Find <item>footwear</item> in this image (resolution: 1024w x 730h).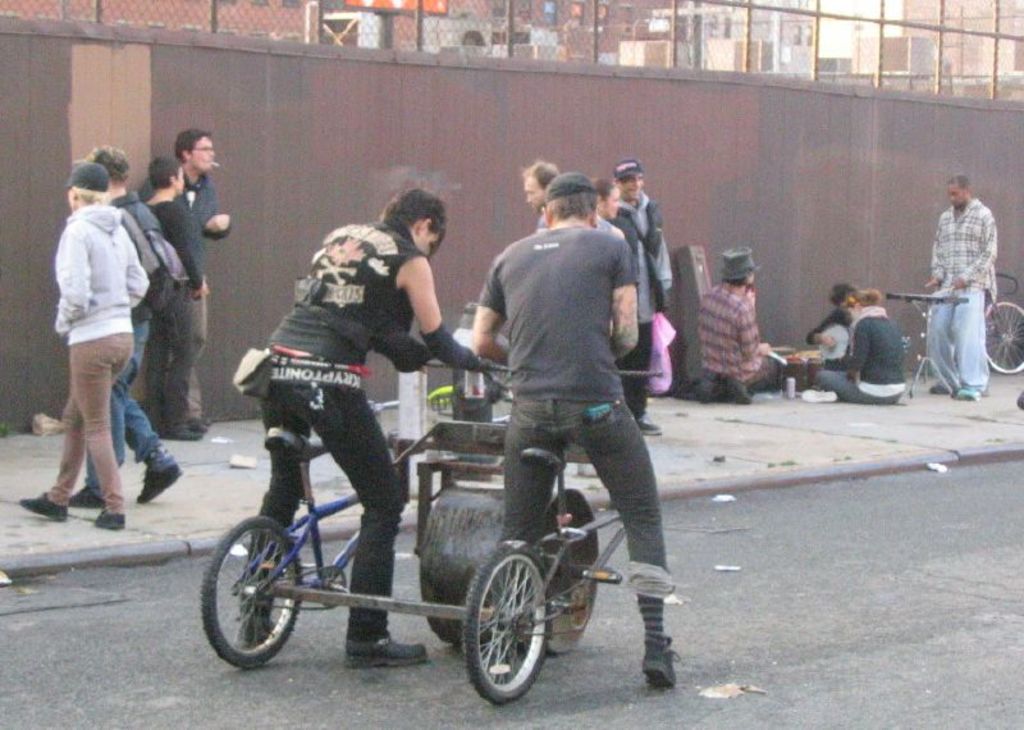
81, 514, 125, 534.
